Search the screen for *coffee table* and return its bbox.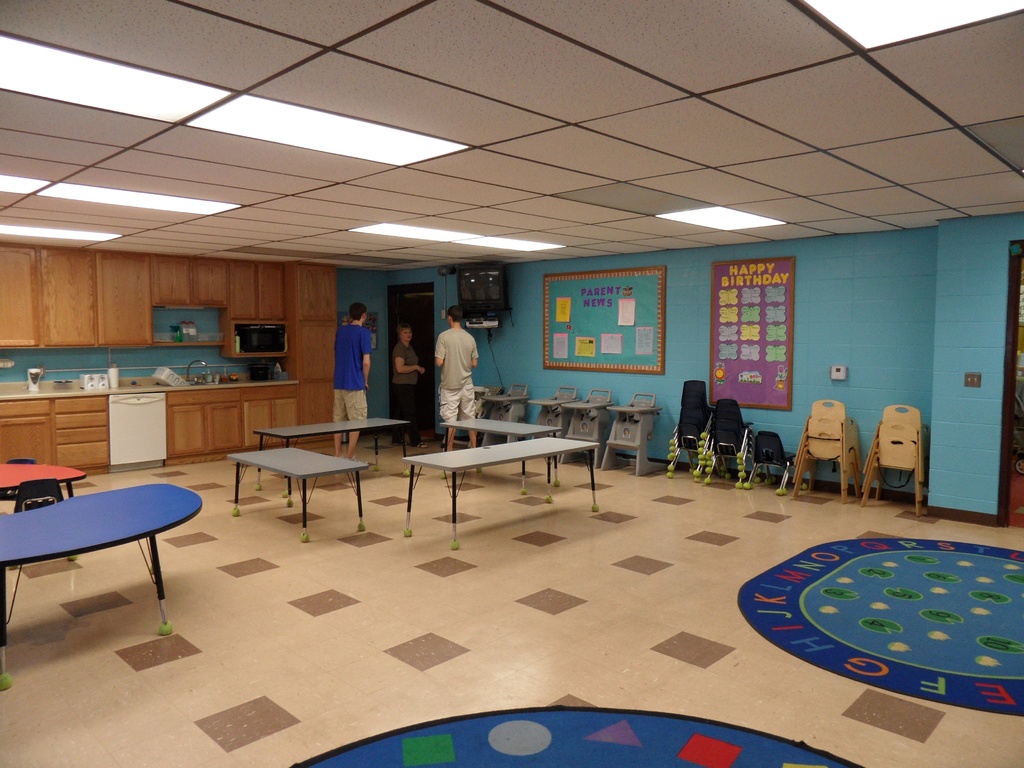
Found: crop(402, 434, 602, 549).
